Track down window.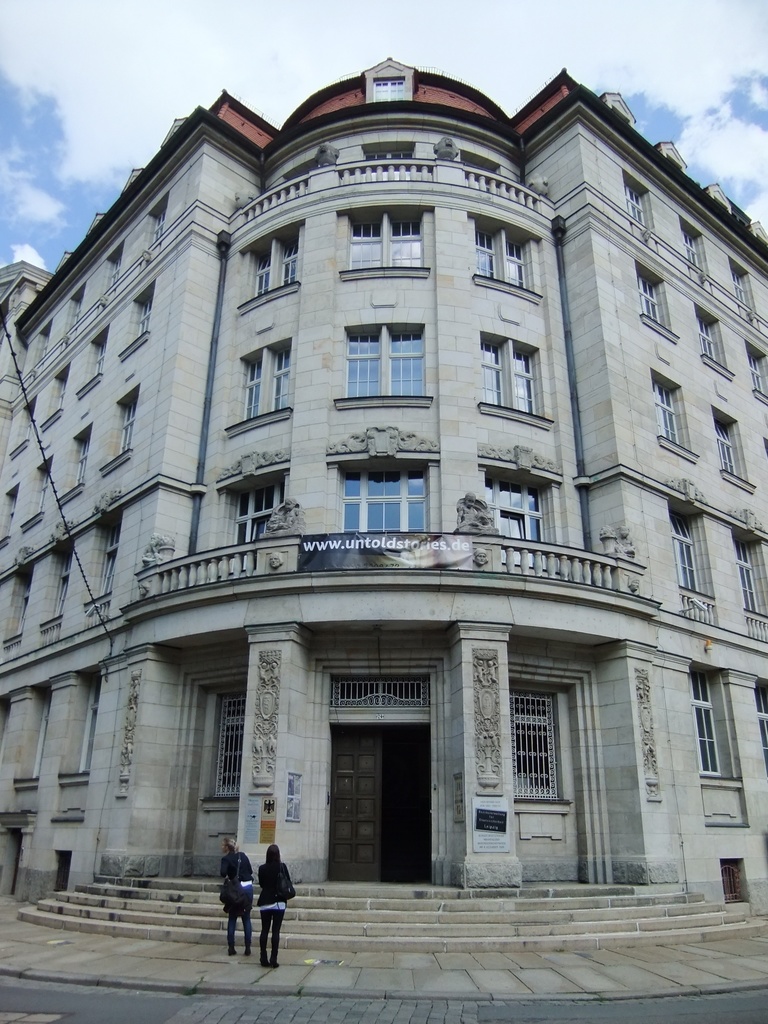
Tracked to [left=733, top=527, right=765, bottom=616].
